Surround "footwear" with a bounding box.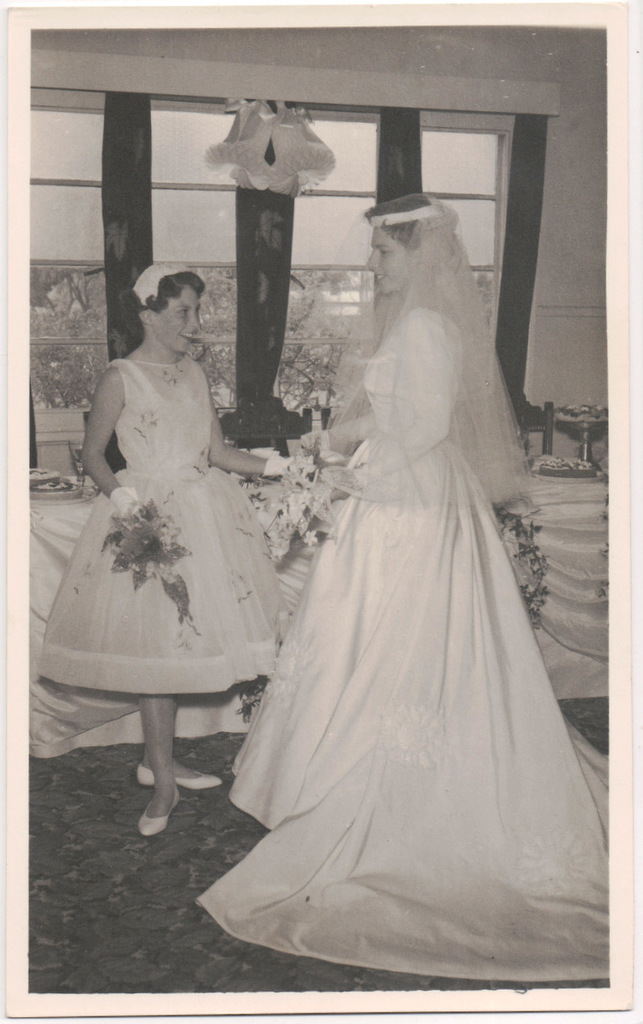
crop(117, 769, 184, 836).
